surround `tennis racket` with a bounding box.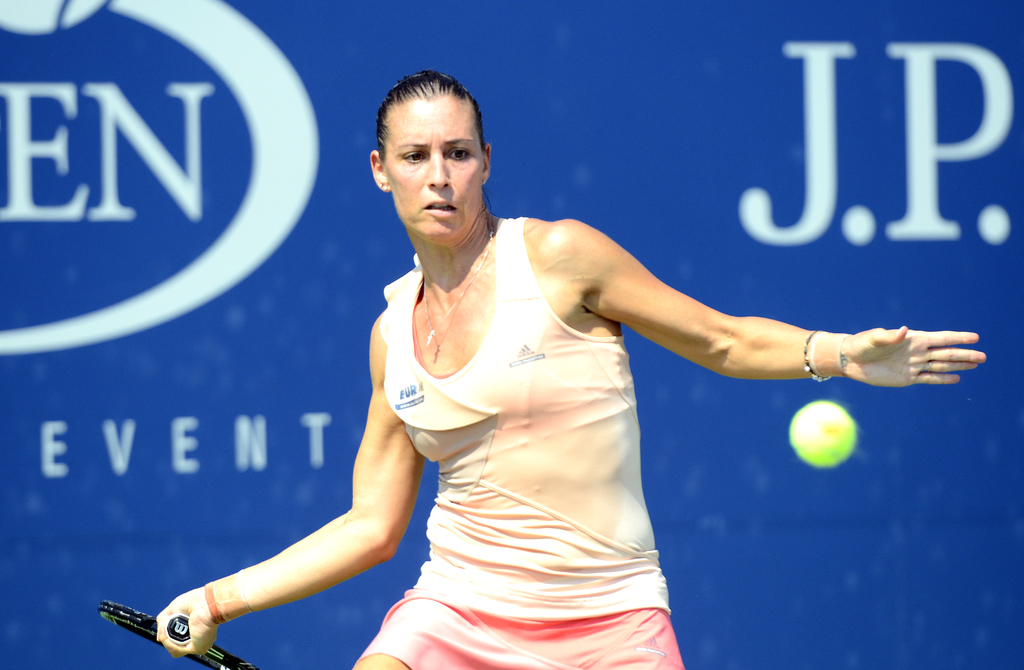
(95, 603, 258, 669).
